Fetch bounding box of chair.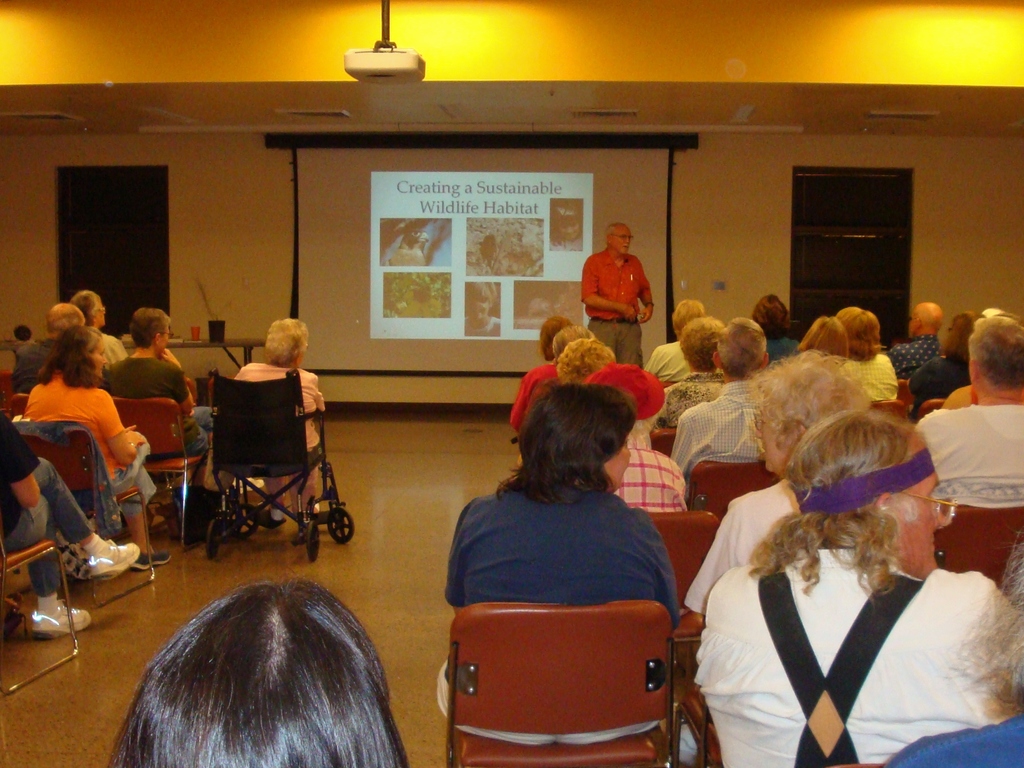
Bbox: {"left": 1, "top": 388, "right": 34, "bottom": 420}.
